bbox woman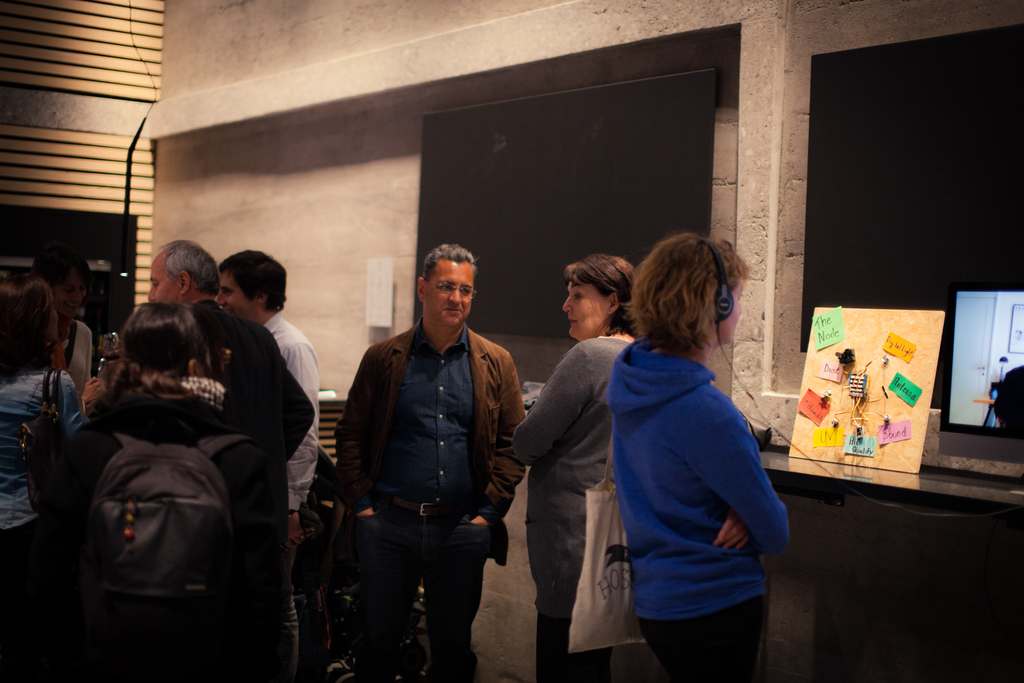
l=511, t=253, r=646, b=682
